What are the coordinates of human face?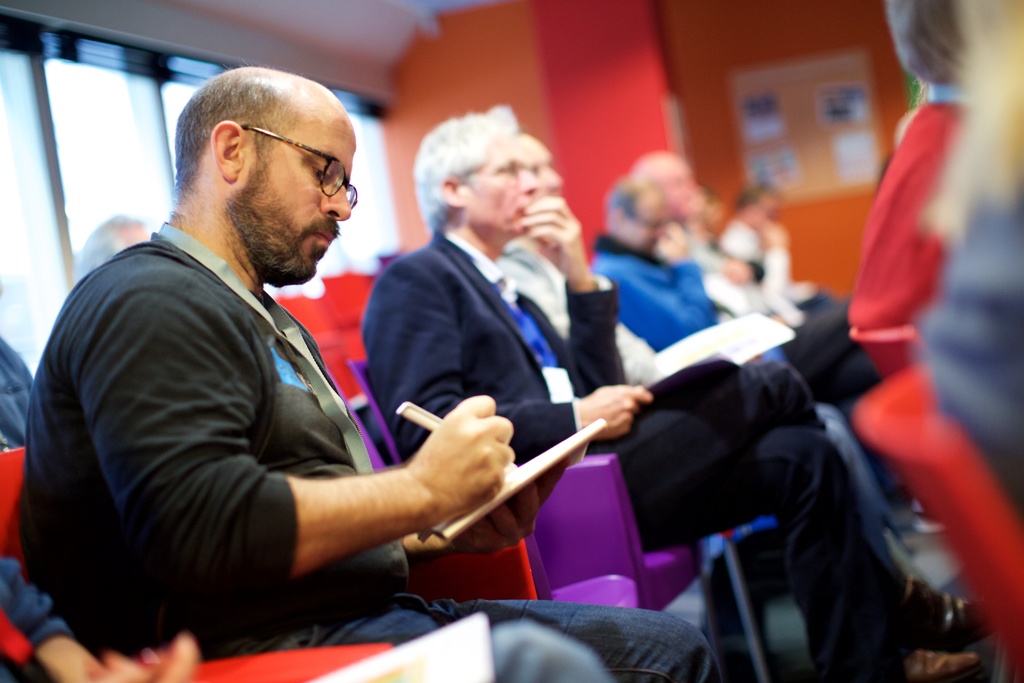
629:195:665:251.
